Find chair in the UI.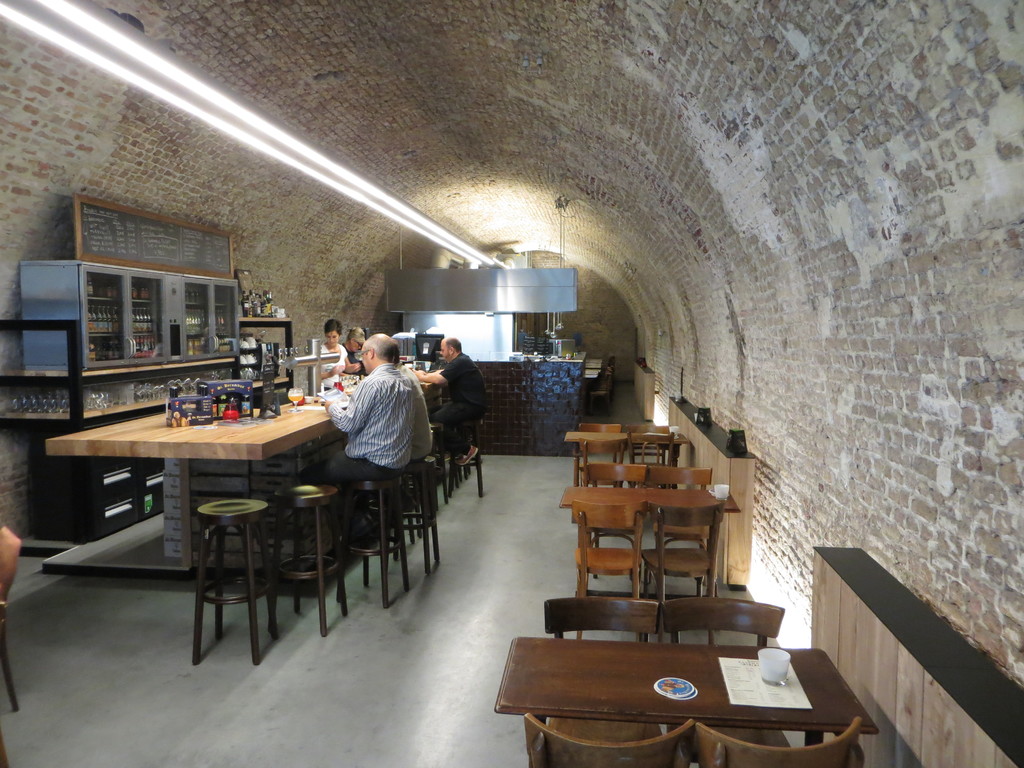
UI element at 573, 500, 639, 598.
